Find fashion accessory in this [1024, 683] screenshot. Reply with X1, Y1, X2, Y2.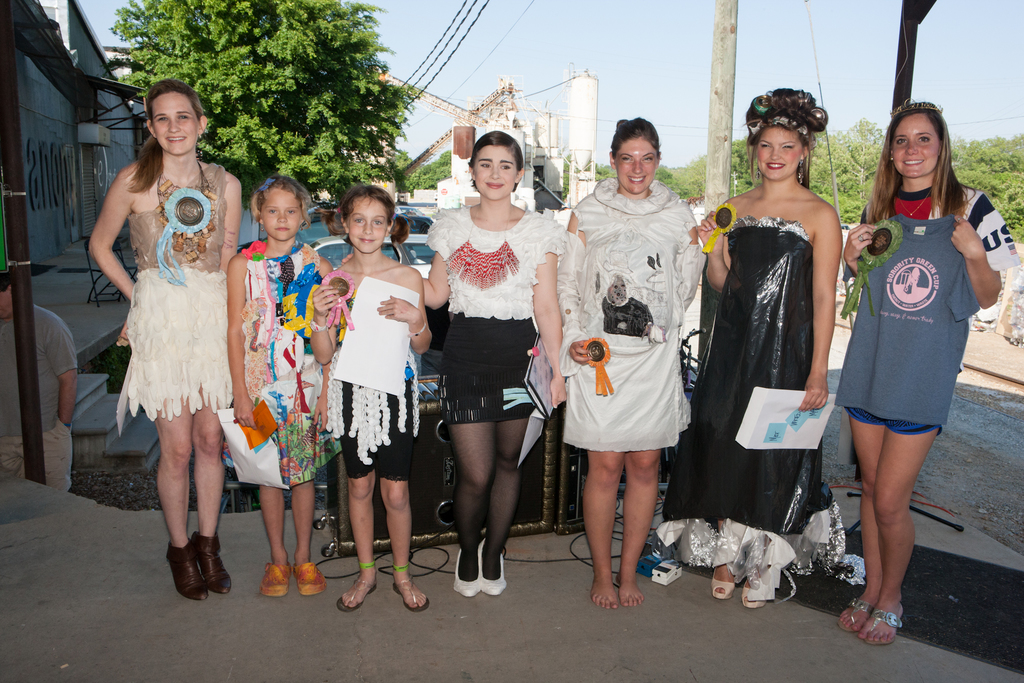
163, 539, 201, 597.
